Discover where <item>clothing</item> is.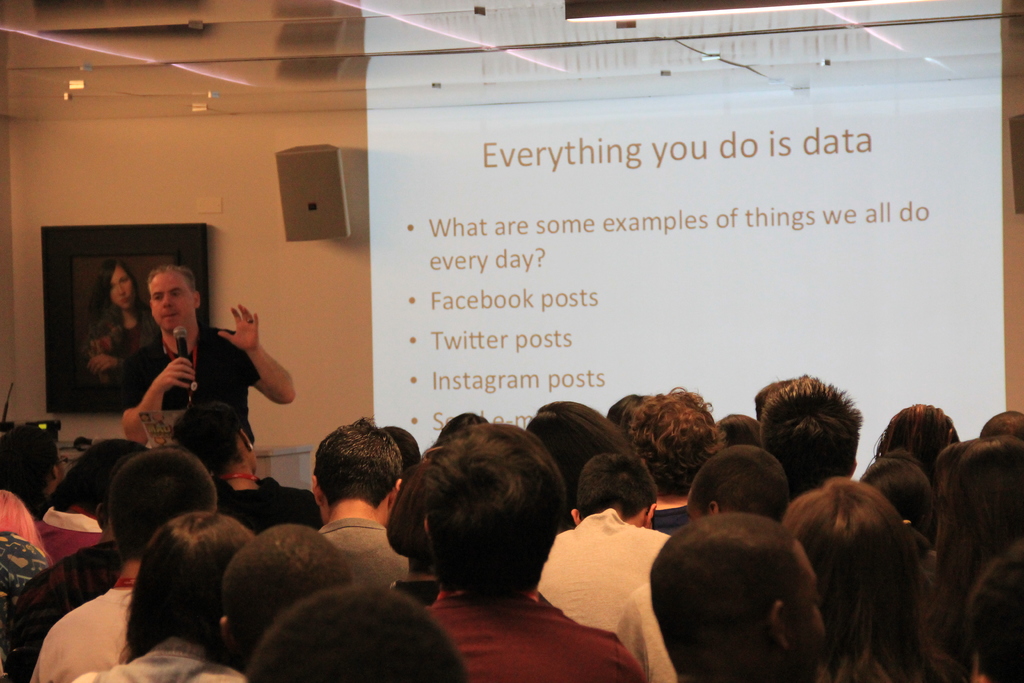
Discovered at 72 632 255 682.
